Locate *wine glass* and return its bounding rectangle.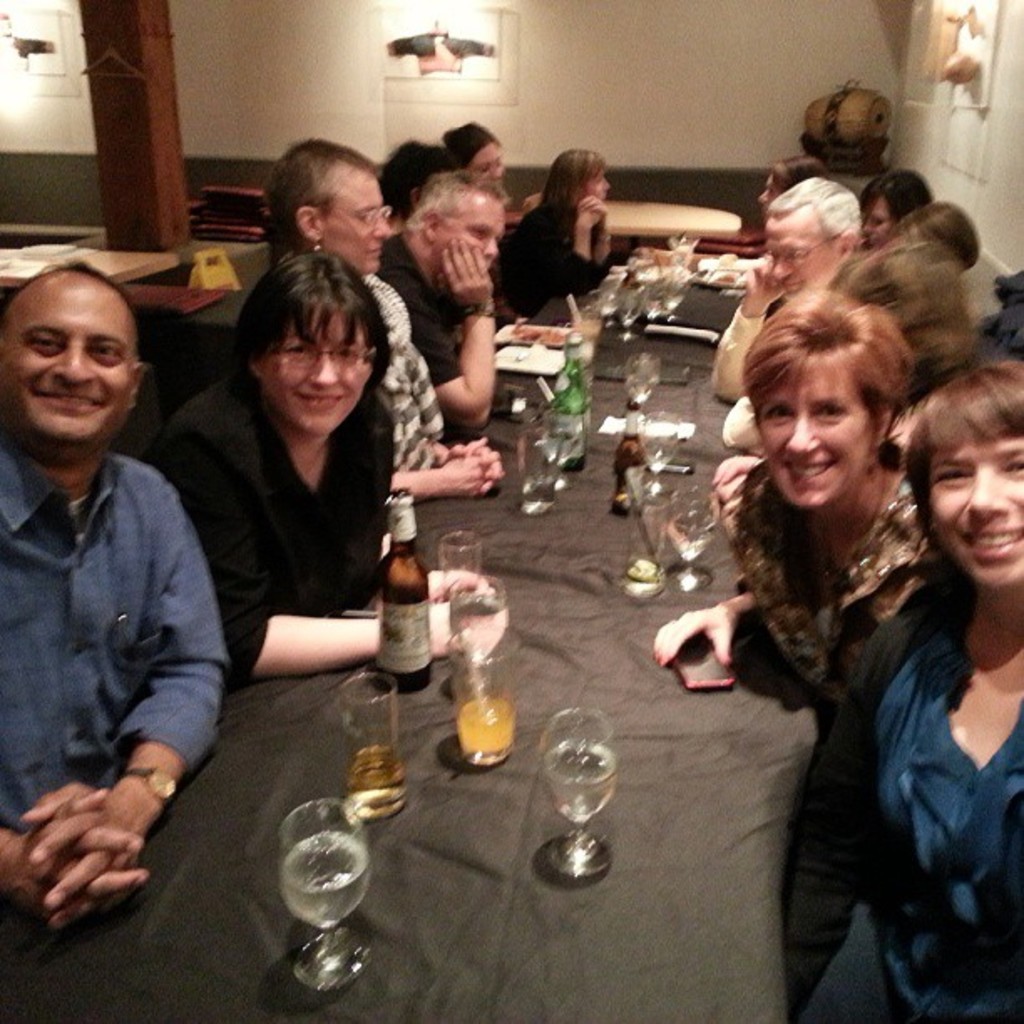
region(668, 484, 719, 594).
